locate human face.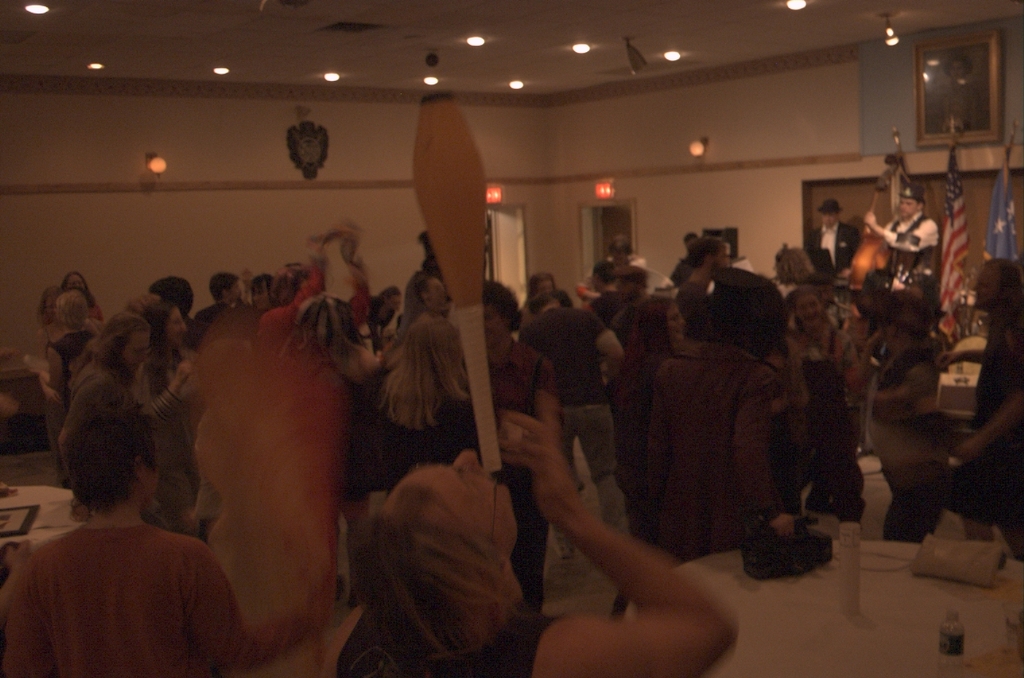
Bounding box: [left=46, top=296, right=55, bottom=320].
